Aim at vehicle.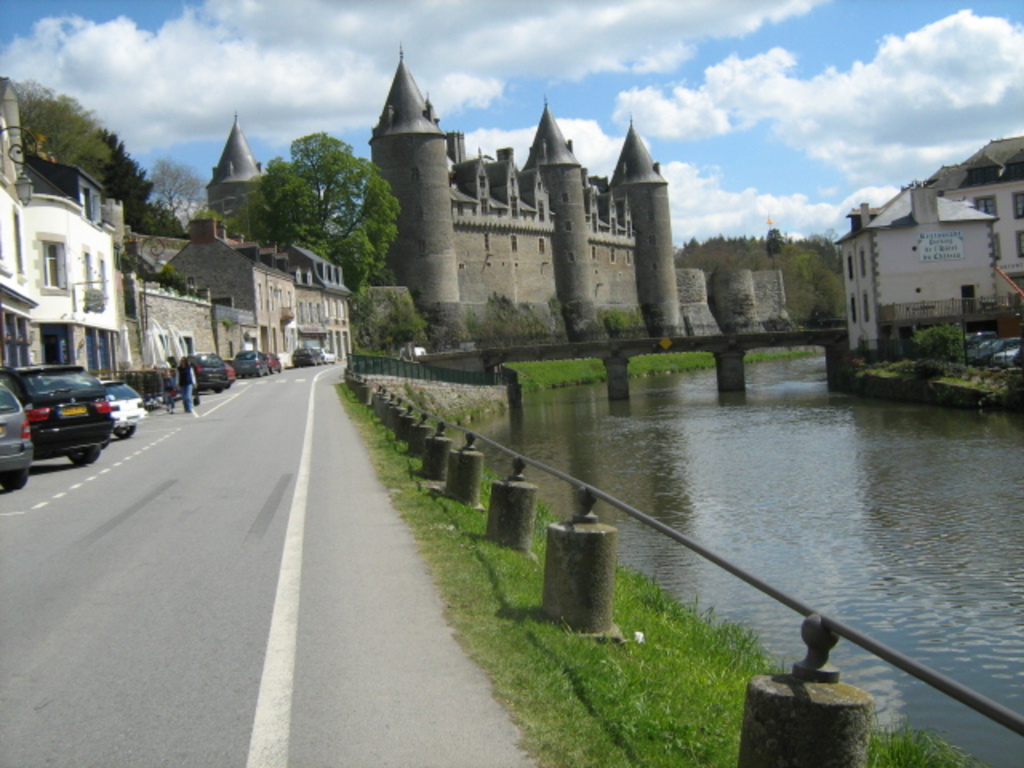
Aimed at <region>237, 346, 270, 376</region>.
